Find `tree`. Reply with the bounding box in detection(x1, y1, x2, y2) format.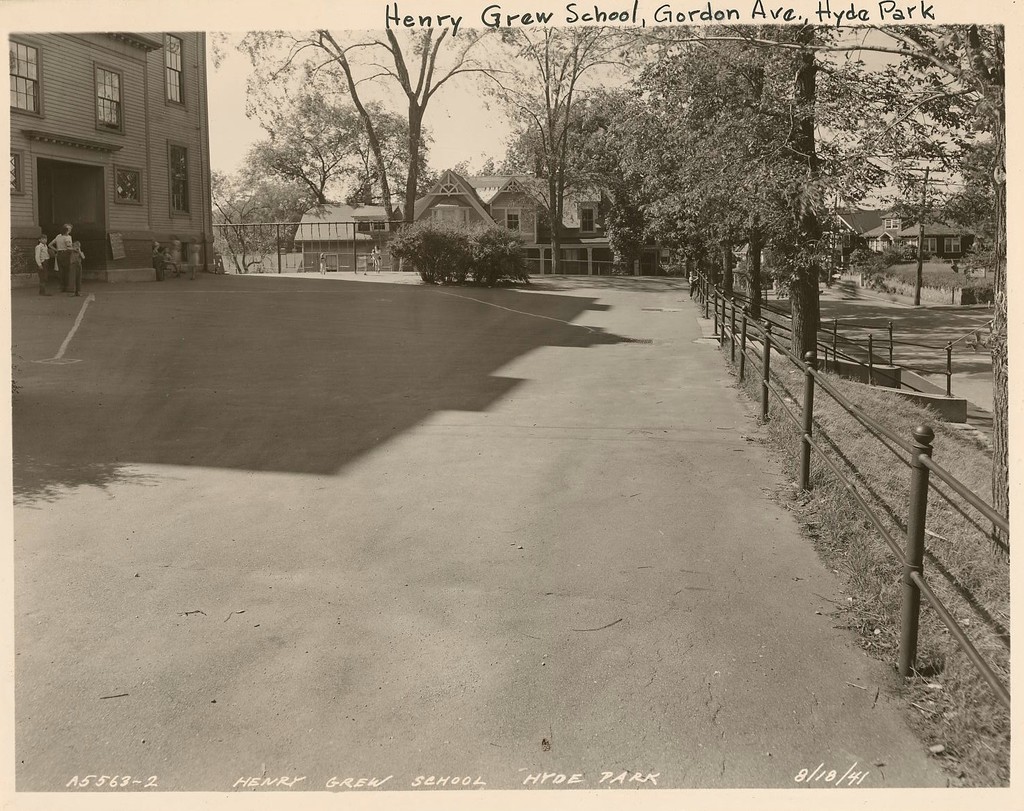
detection(450, 25, 664, 266).
